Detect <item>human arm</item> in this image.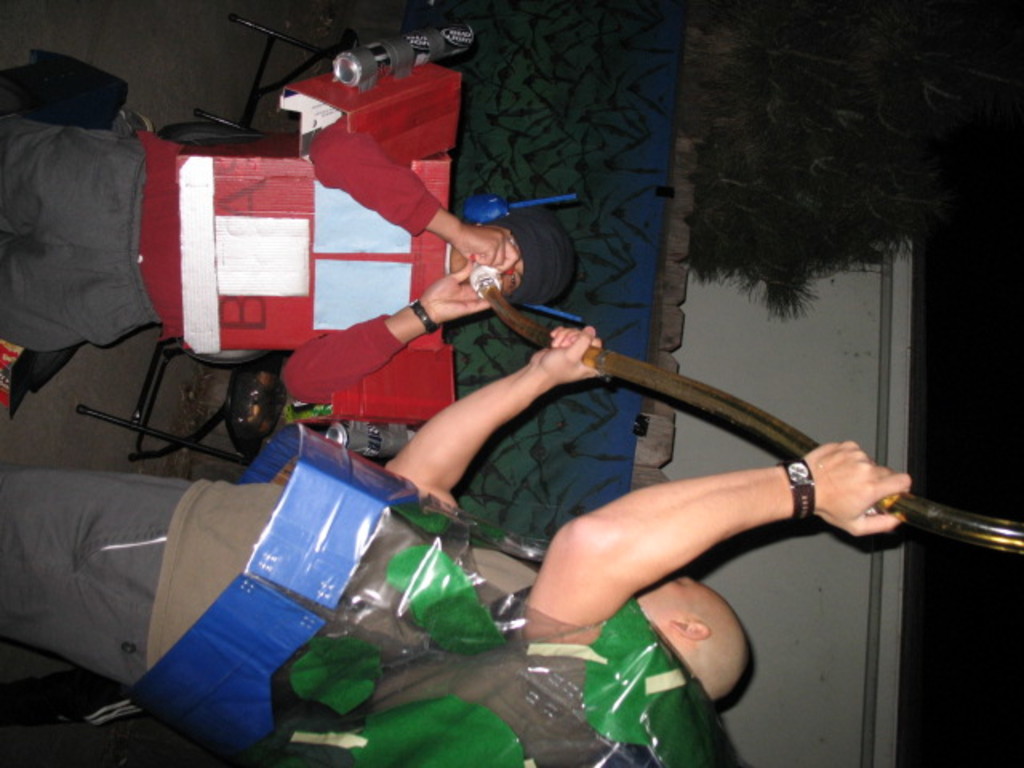
Detection: bbox=(299, 59, 520, 285).
